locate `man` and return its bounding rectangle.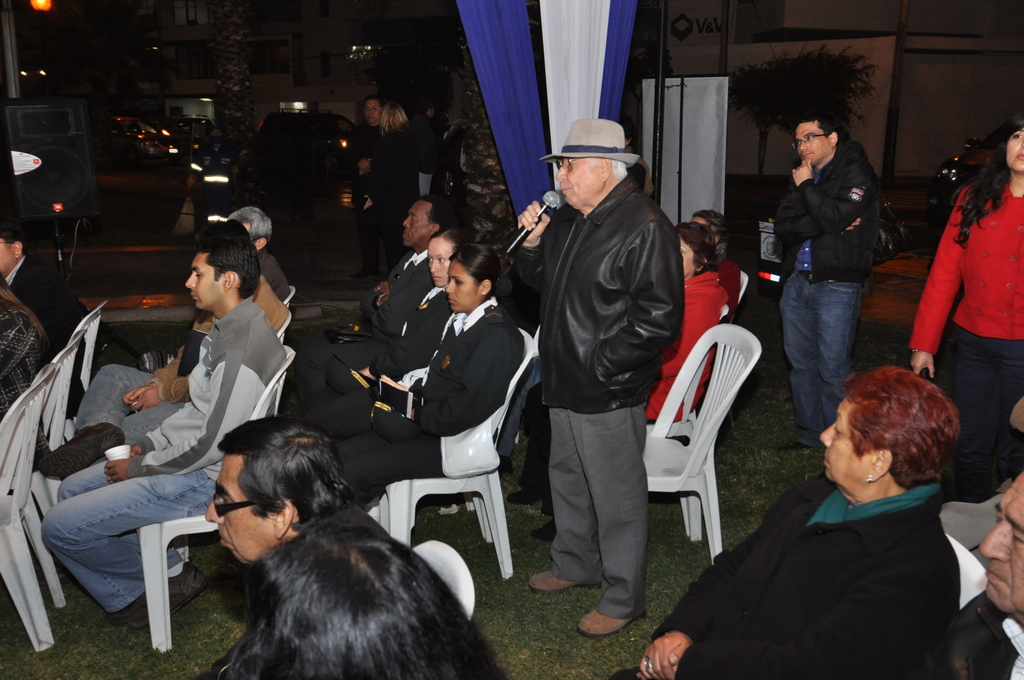
detection(202, 416, 353, 679).
